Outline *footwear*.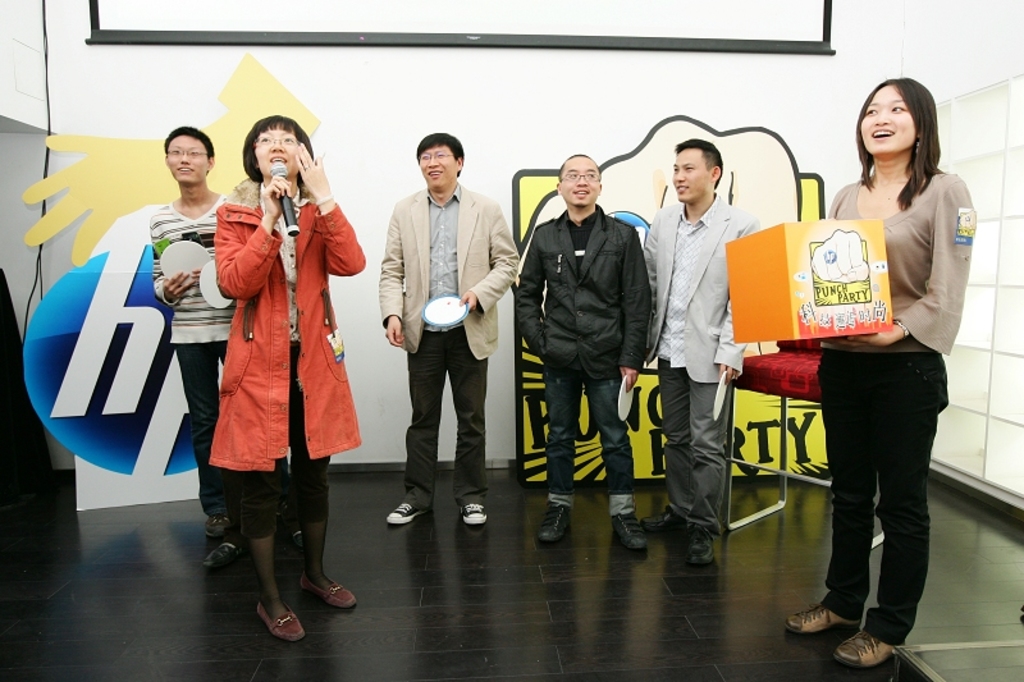
Outline: 282 530 303 559.
